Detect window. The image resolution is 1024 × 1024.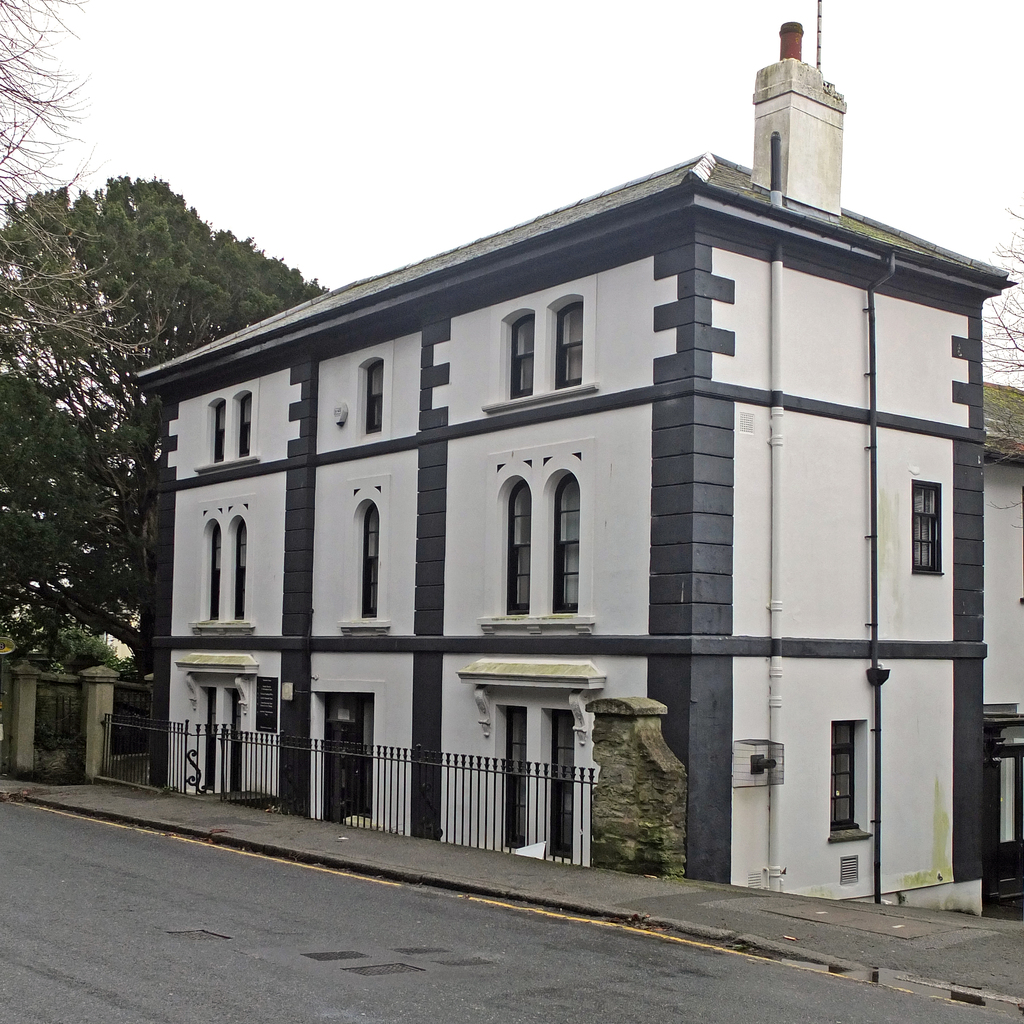
rect(230, 691, 242, 787).
